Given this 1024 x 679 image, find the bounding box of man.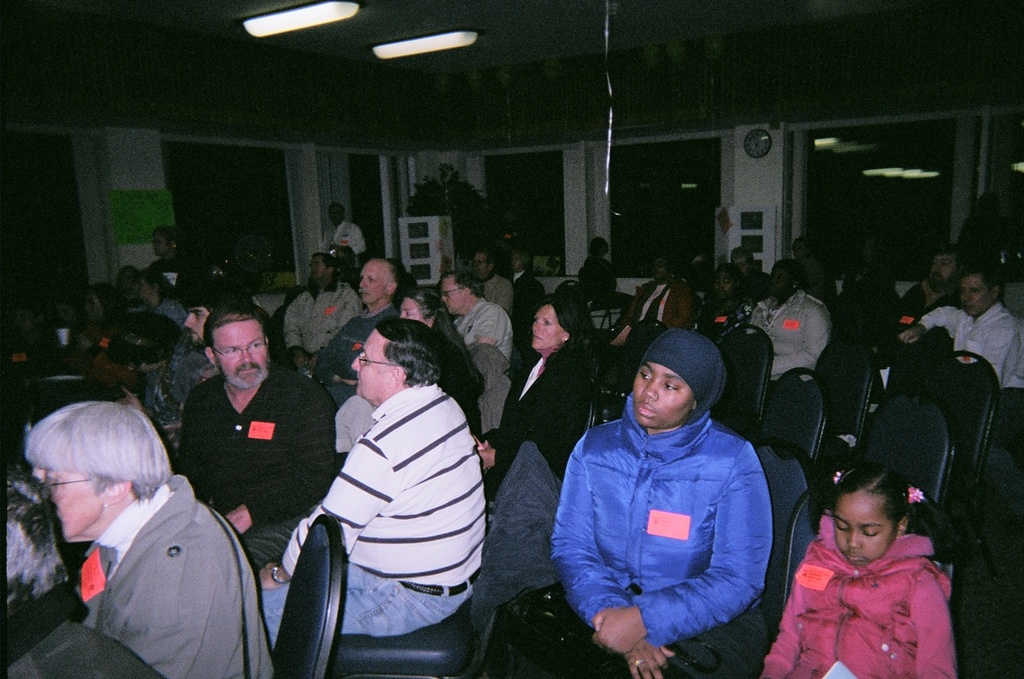
x1=890 y1=245 x2=957 y2=343.
